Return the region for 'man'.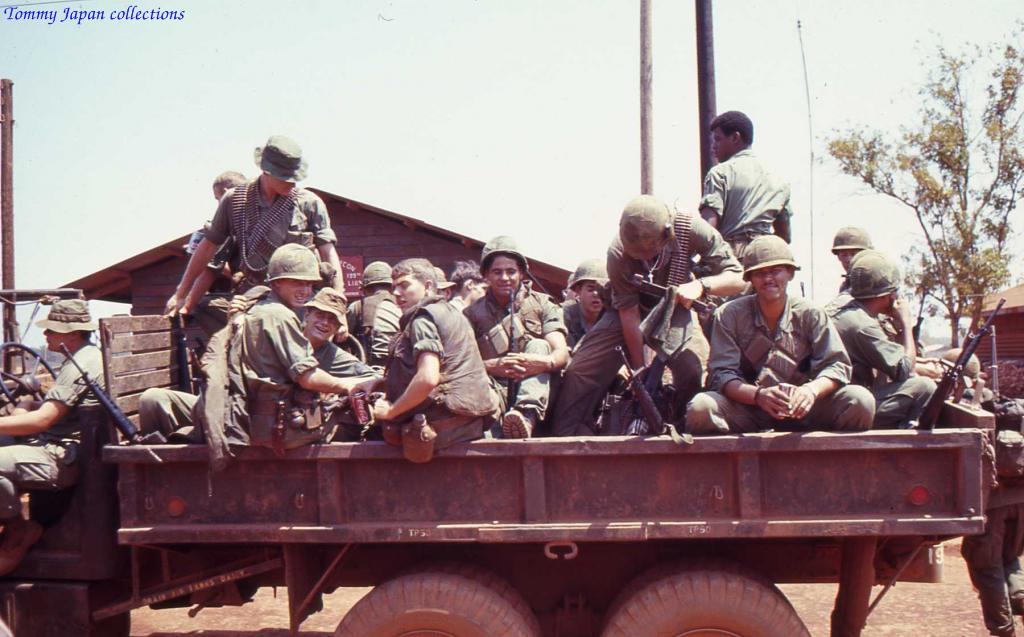
564, 263, 605, 350.
